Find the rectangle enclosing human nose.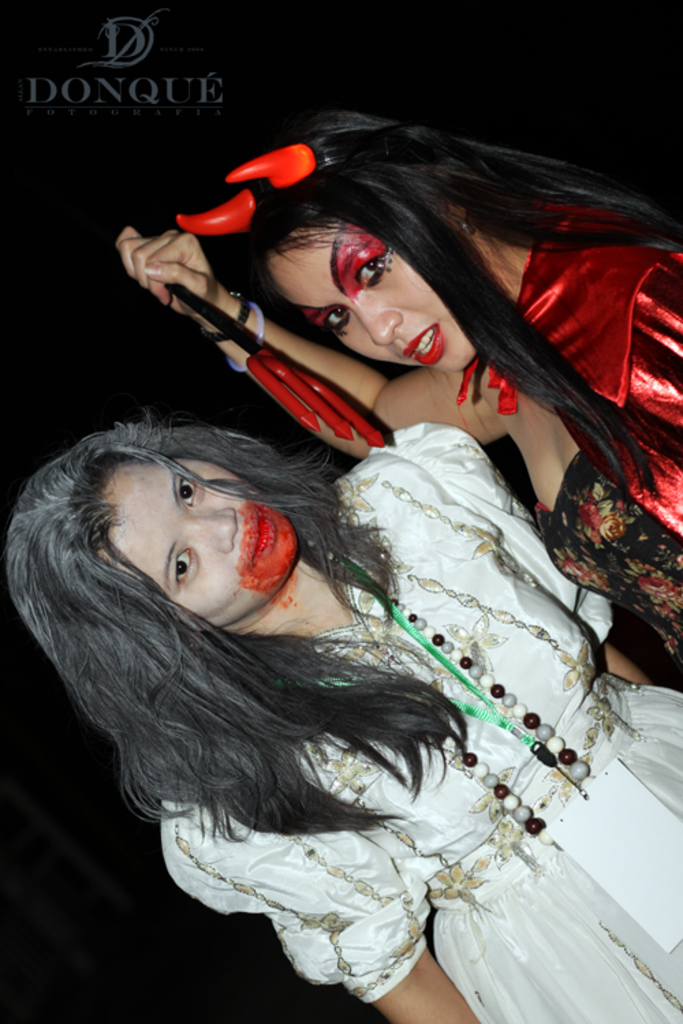
box=[186, 504, 235, 545].
